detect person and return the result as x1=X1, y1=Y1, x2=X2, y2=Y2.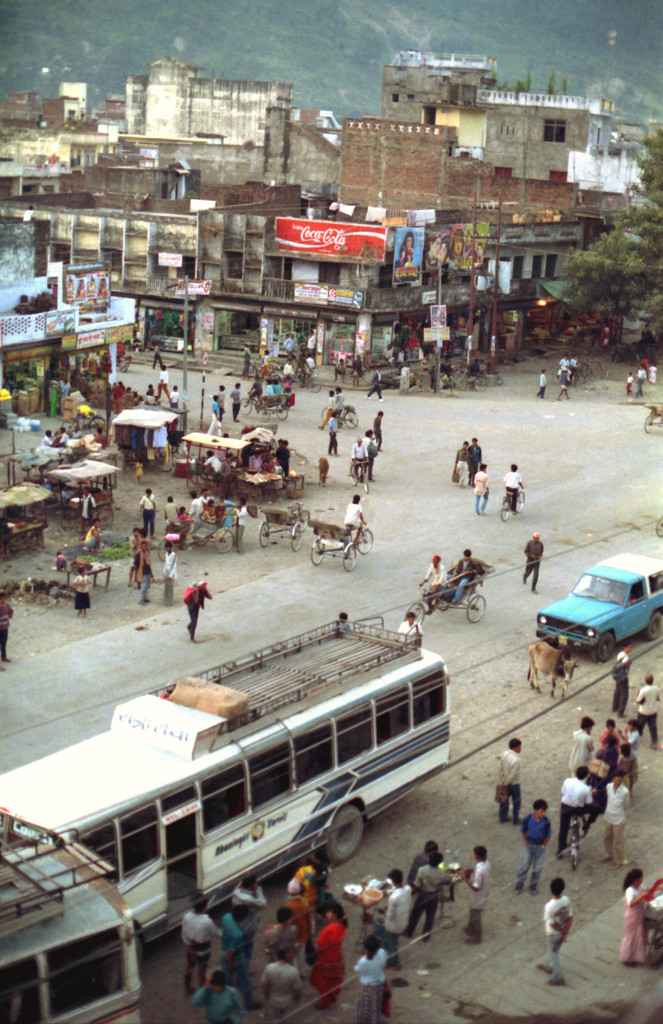
x1=495, y1=732, x2=526, y2=828.
